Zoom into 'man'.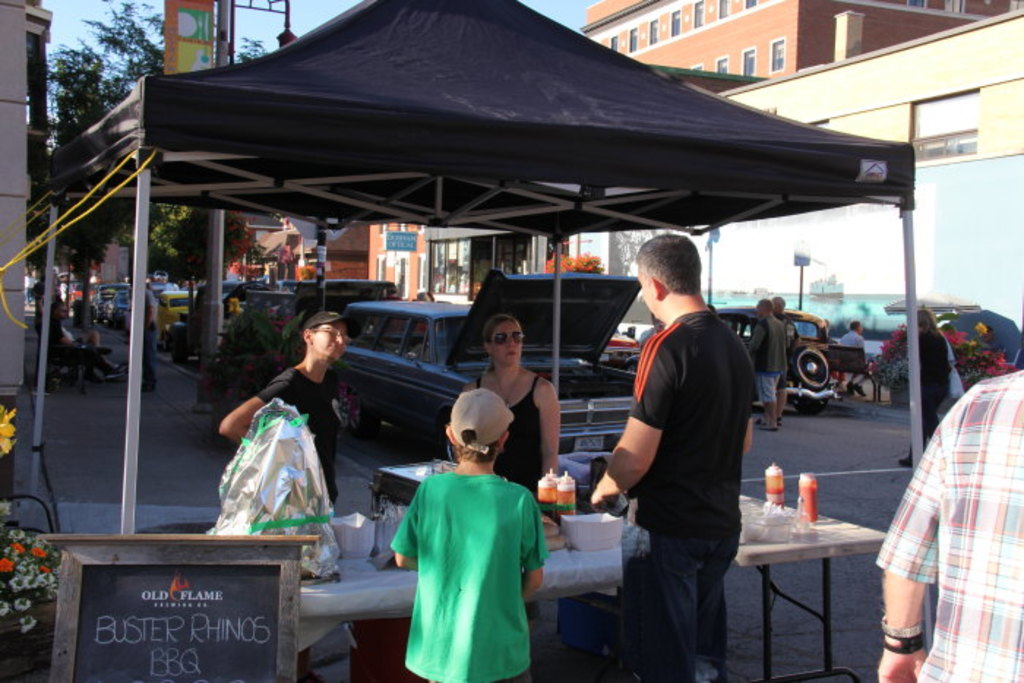
Zoom target: [843,323,872,396].
